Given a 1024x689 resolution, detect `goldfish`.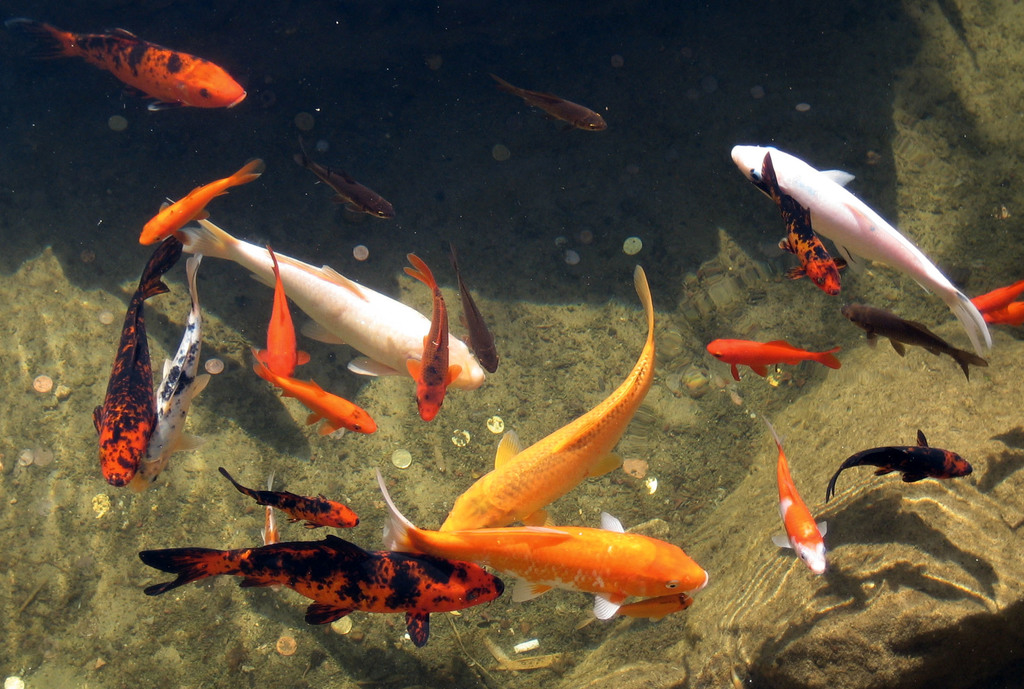
291:133:394:218.
